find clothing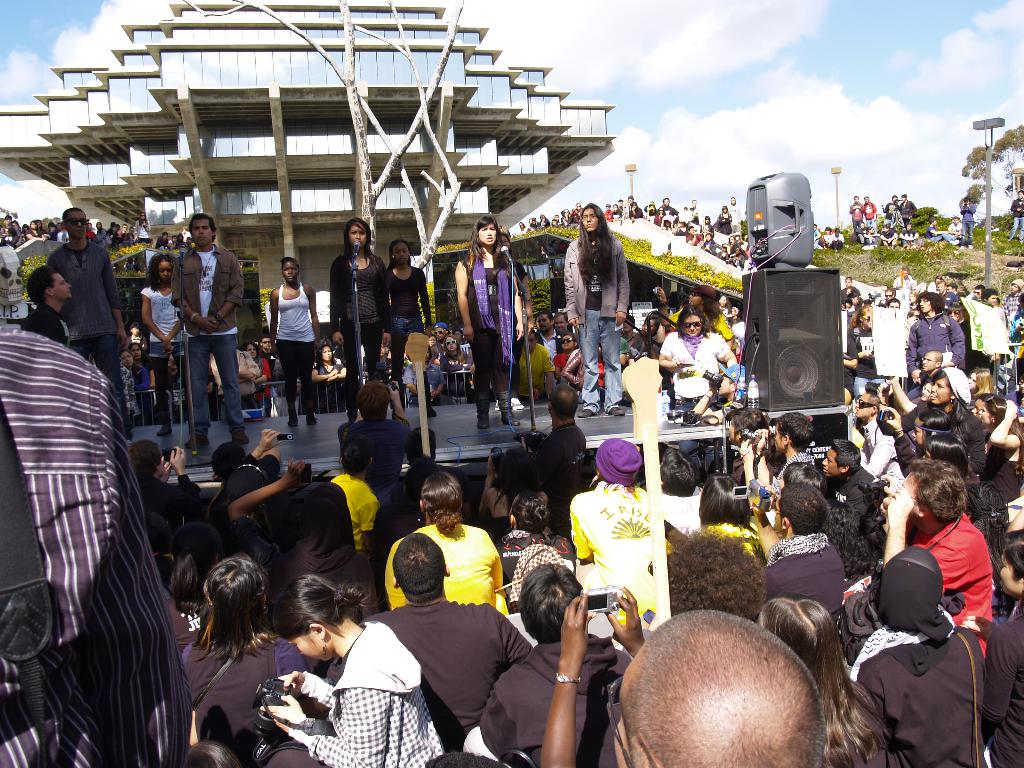
(376,261,435,410)
